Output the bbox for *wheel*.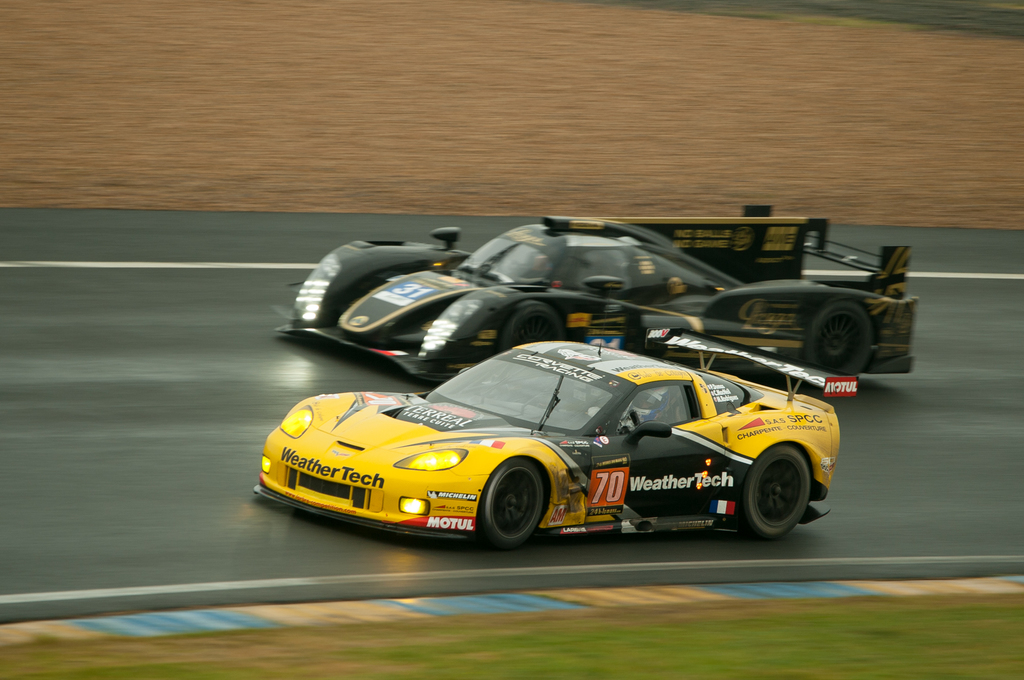
<region>497, 300, 566, 356</region>.
